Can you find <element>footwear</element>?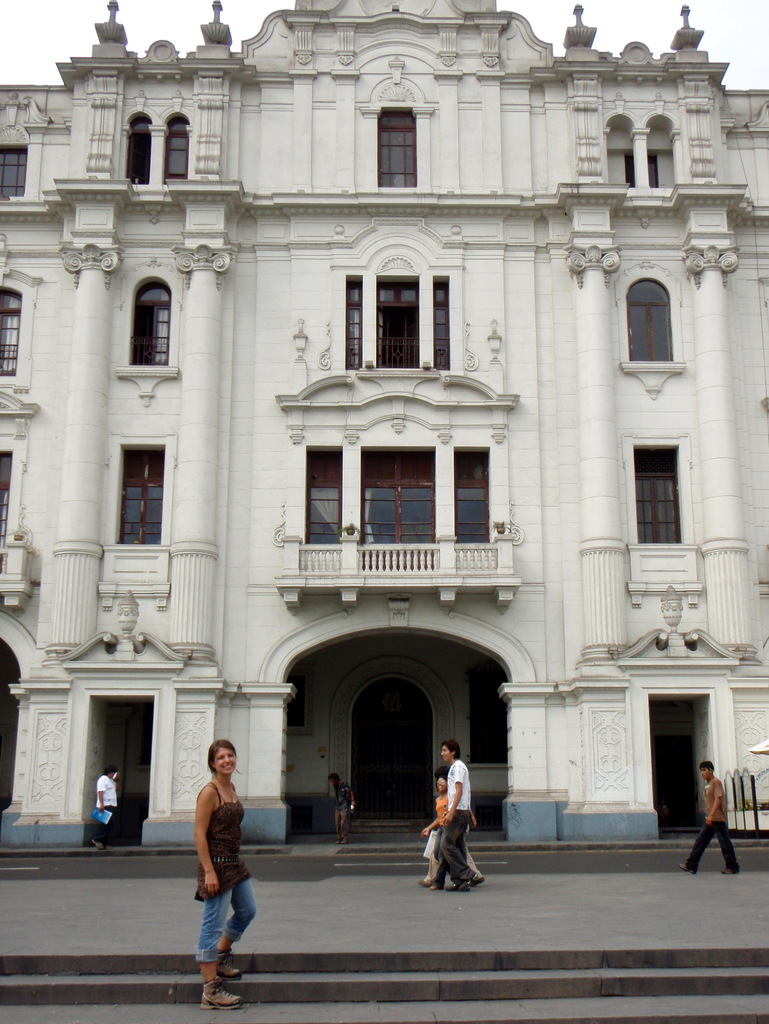
Yes, bounding box: rect(432, 881, 444, 888).
